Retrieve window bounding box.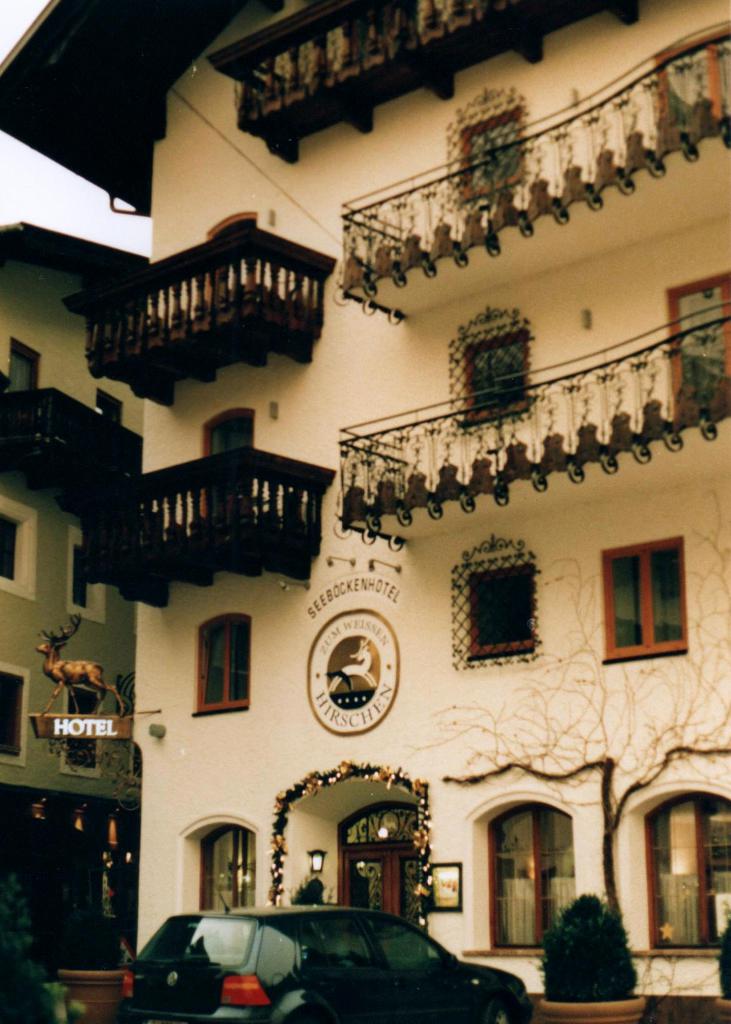
Bounding box: <box>200,406,256,513</box>.
